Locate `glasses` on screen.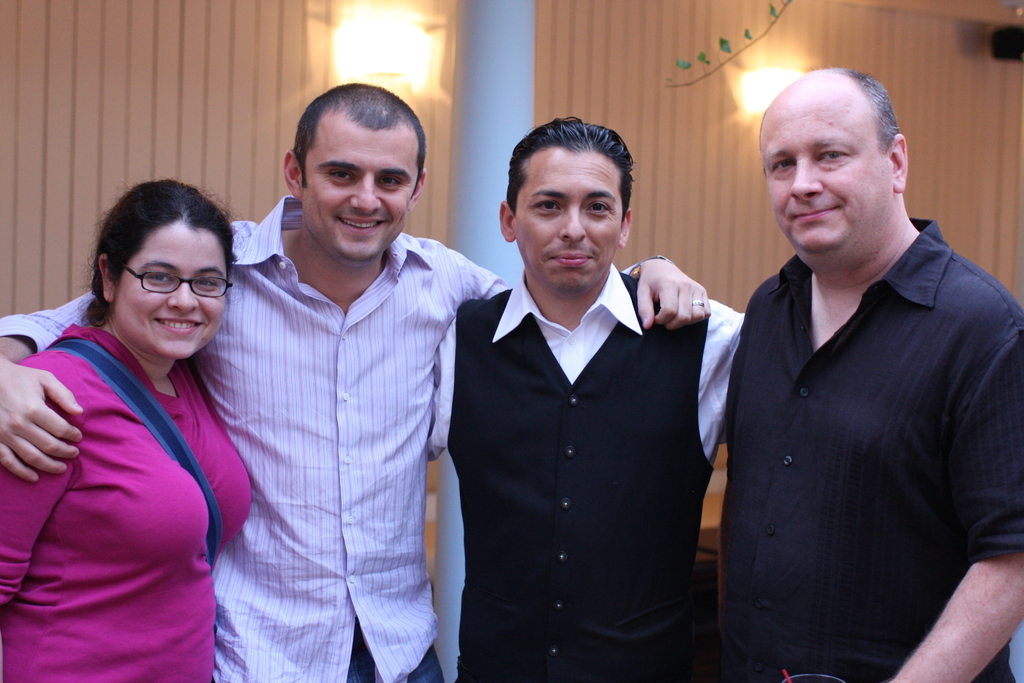
On screen at BBox(120, 262, 236, 295).
